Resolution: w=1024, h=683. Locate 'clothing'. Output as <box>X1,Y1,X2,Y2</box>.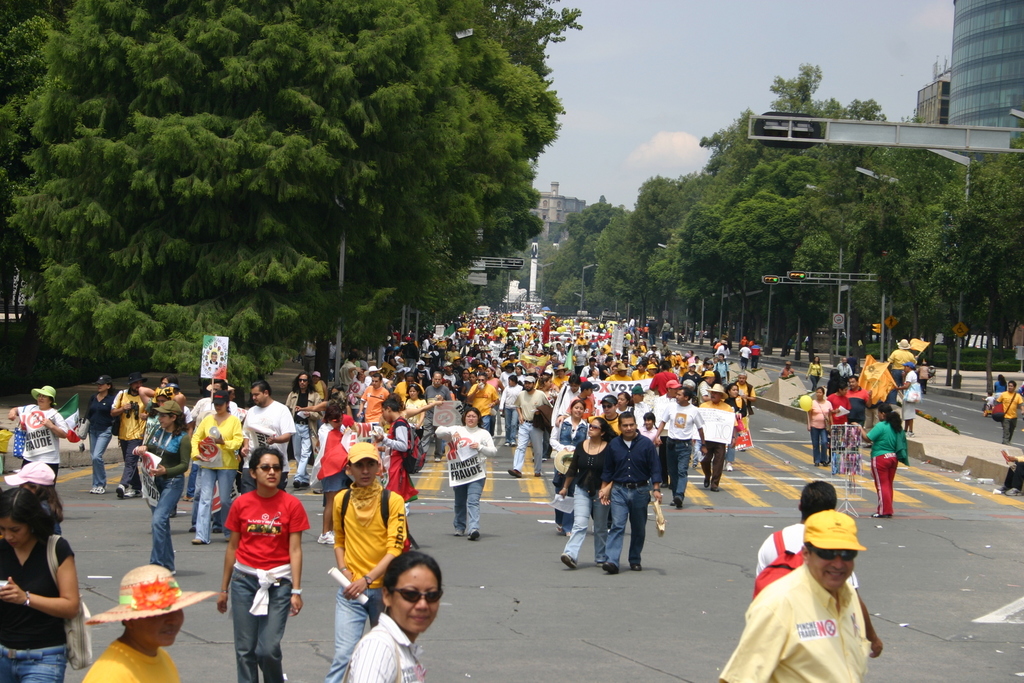
<box>351,621,431,682</box>.
